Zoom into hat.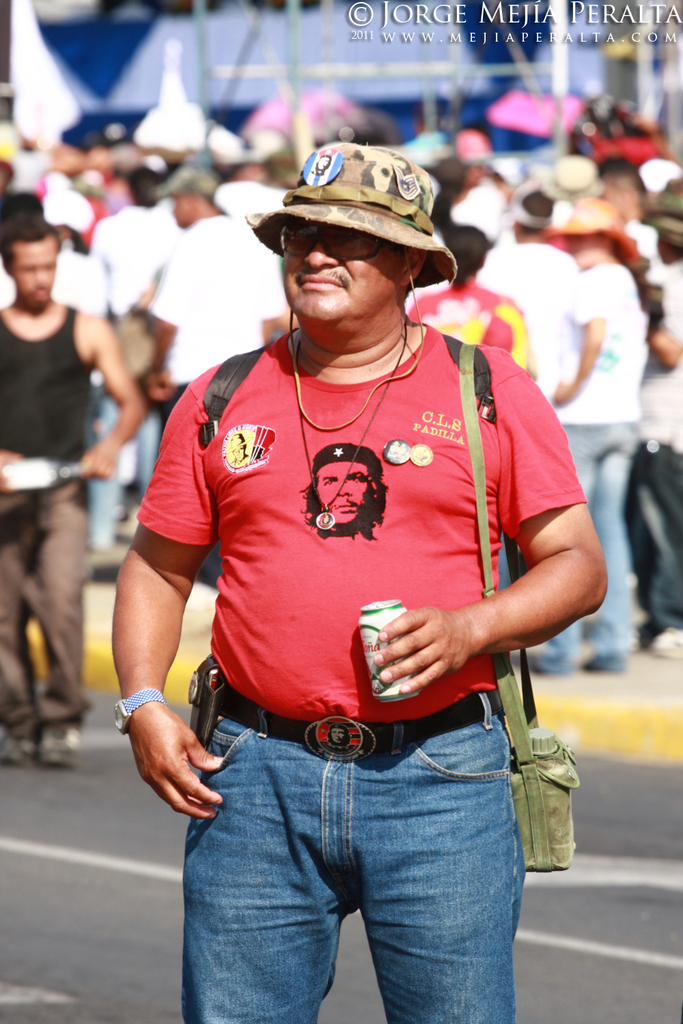
Zoom target: pyautogui.locateOnScreen(148, 169, 220, 199).
